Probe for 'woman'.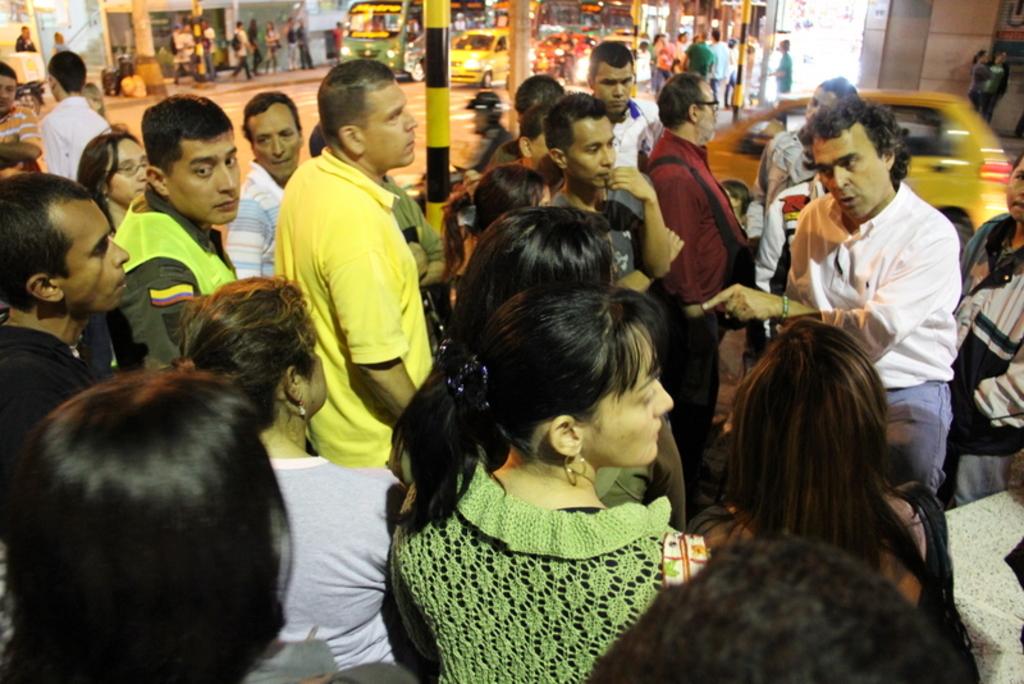
Probe result: l=472, t=161, r=557, b=232.
